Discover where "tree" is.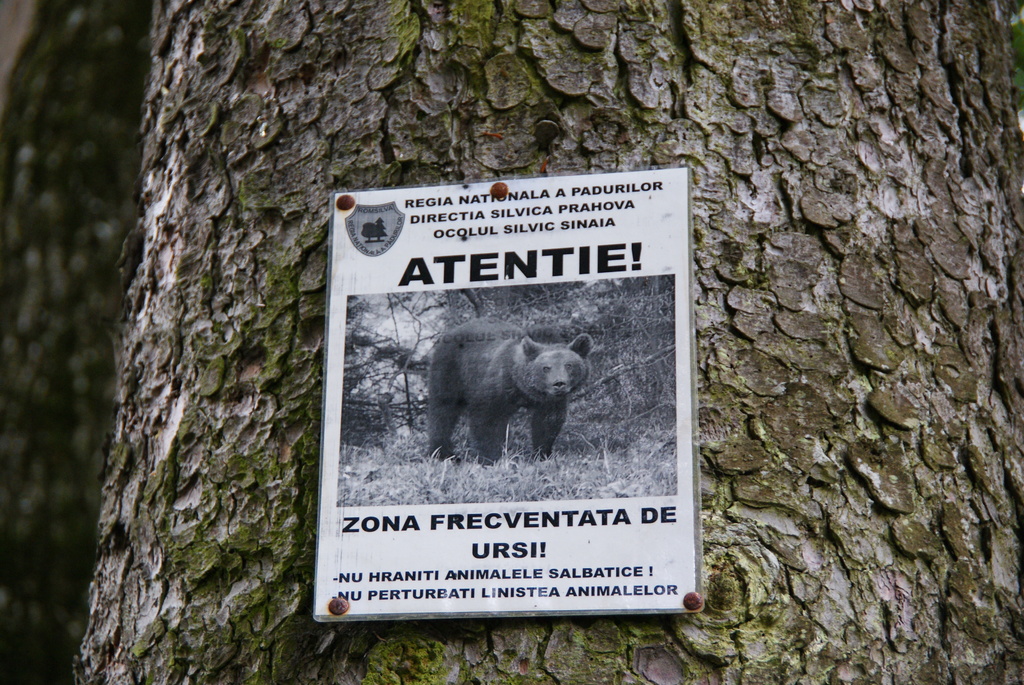
Discovered at crop(68, 0, 1023, 684).
